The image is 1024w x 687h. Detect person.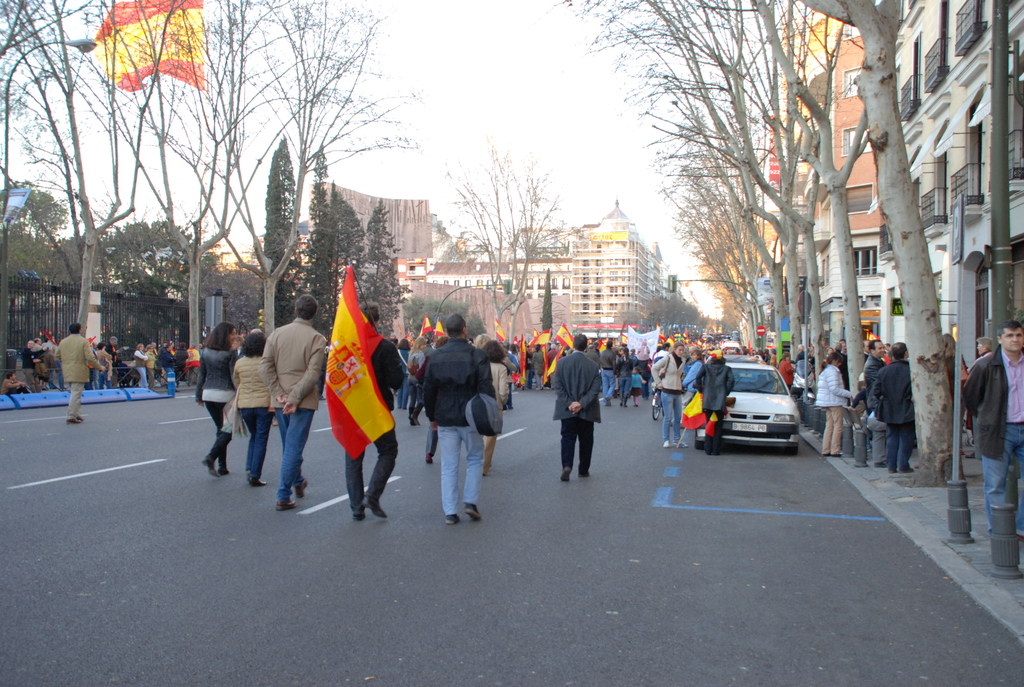
Detection: x1=51, y1=322, x2=94, y2=429.
